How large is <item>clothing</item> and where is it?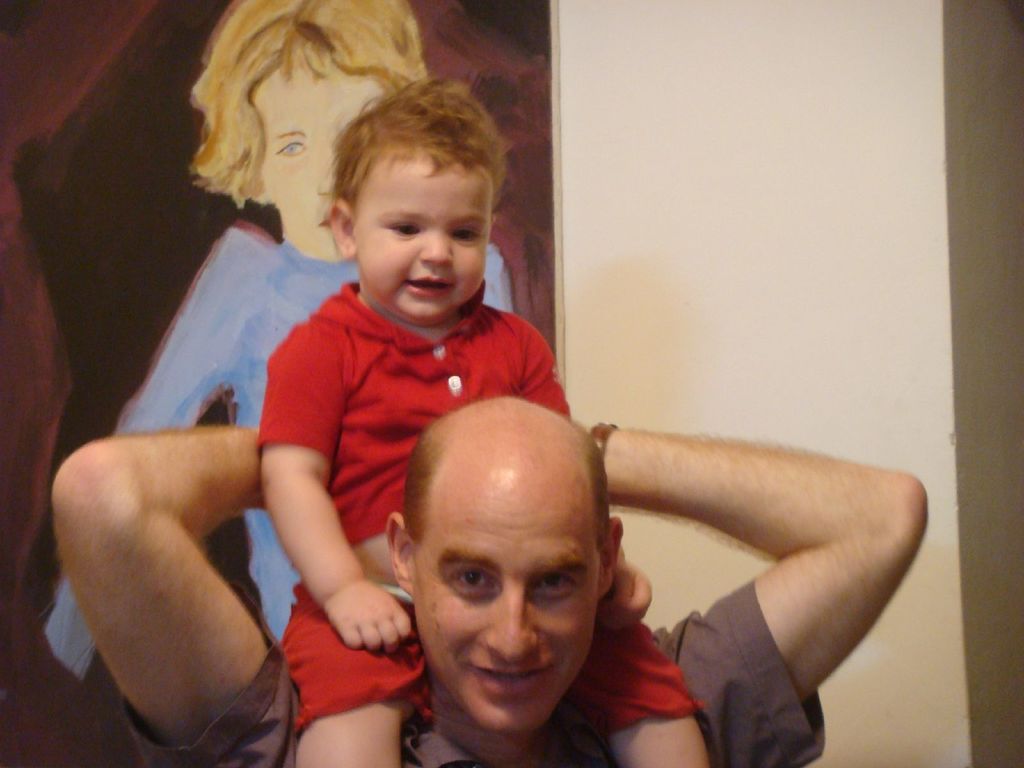
Bounding box: select_region(44, 214, 510, 683).
